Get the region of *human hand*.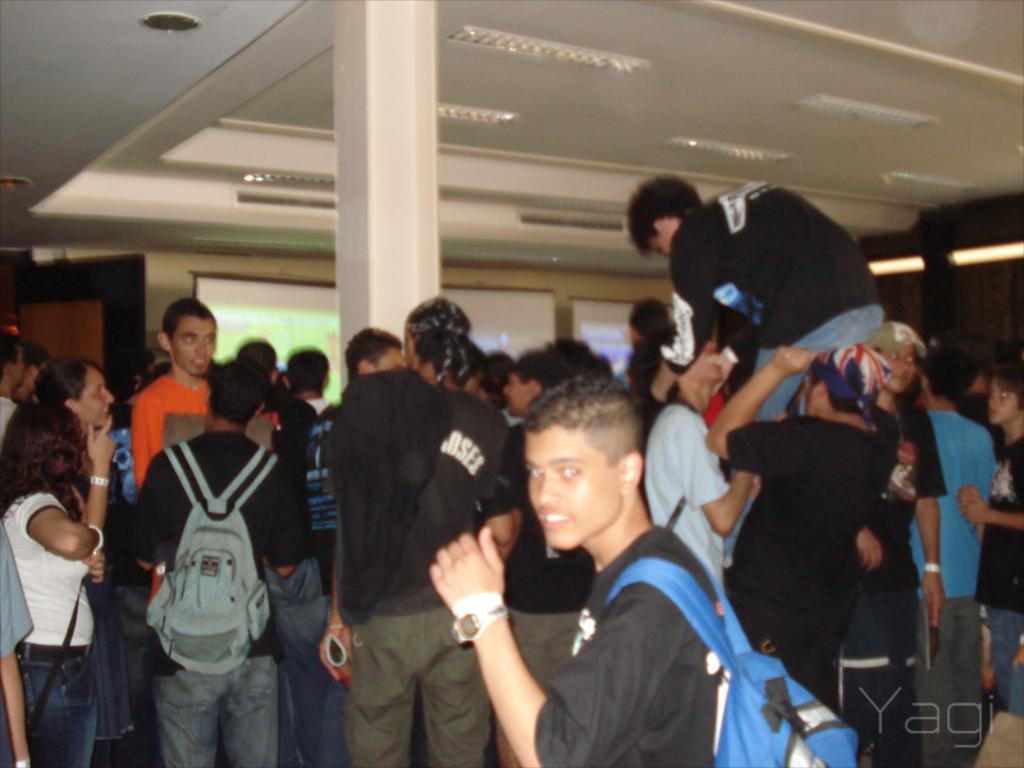
x1=959 y1=494 x2=991 y2=529.
